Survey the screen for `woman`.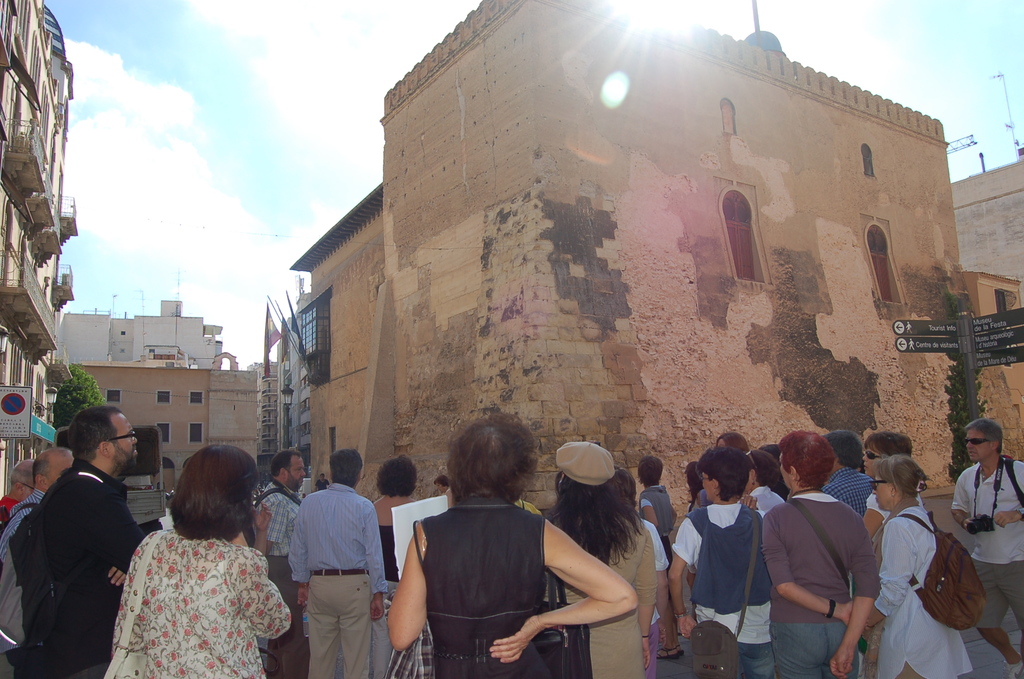
Survey found: (97,446,287,678).
